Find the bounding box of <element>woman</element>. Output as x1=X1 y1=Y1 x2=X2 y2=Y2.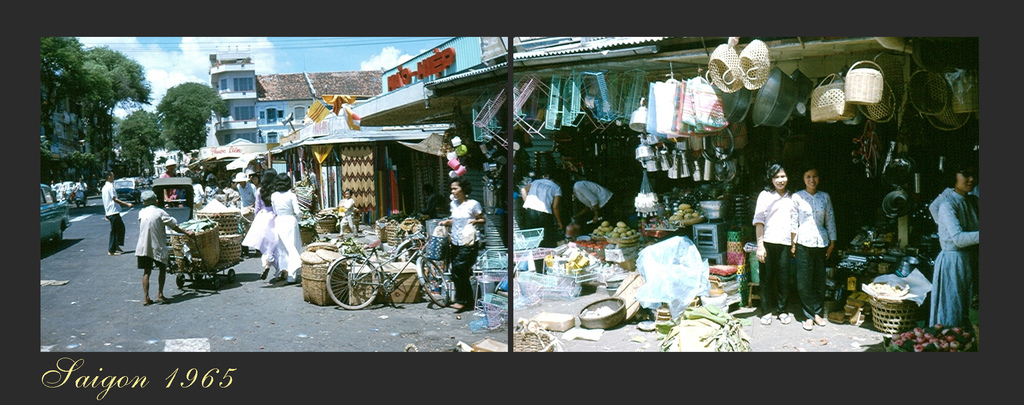
x1=931 y1=152 x2=981 y2=330.
